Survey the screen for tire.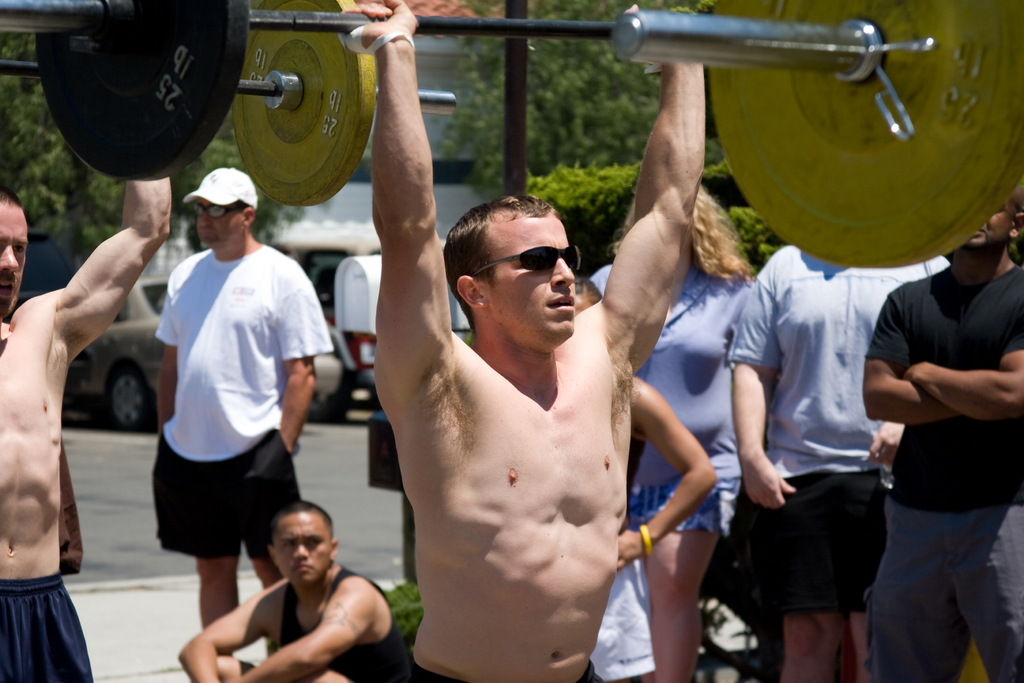
Survey found: [left=106, top=370, right=159, bottom=436].
